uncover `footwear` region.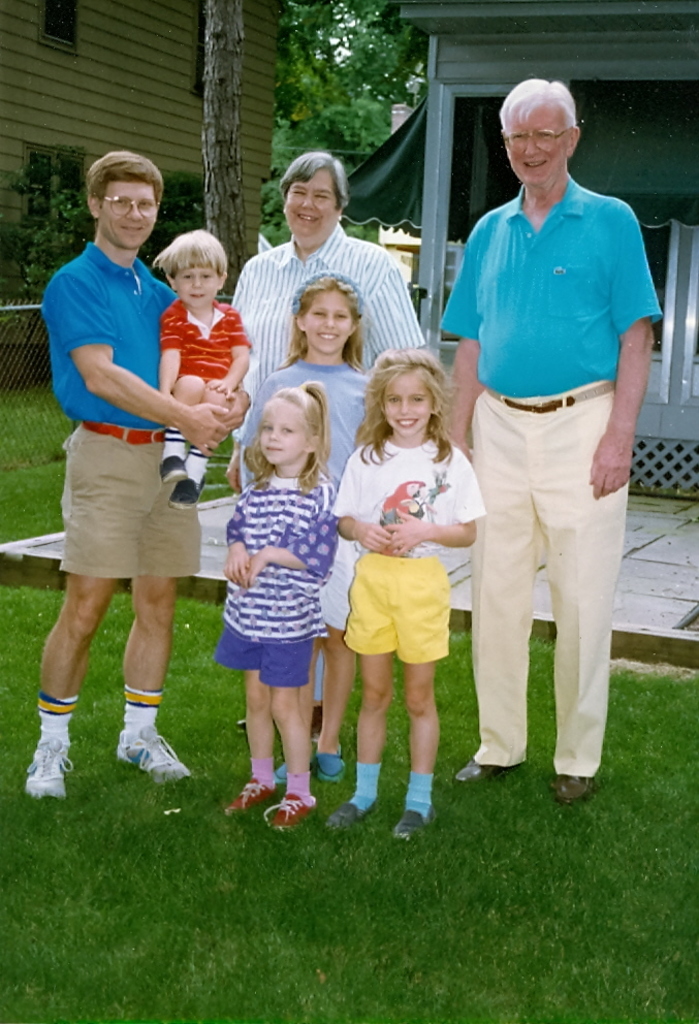
Uncovered: [left=325, top=800, right=375, bottom=833].
